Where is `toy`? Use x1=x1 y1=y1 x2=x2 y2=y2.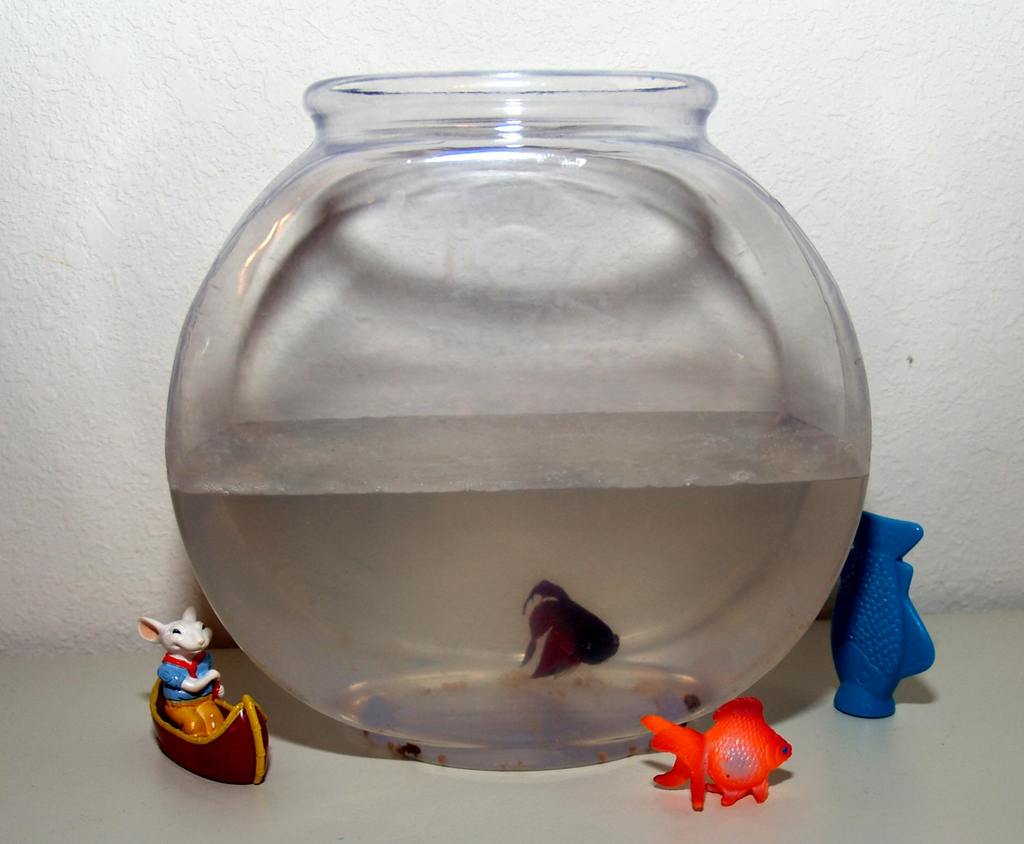
x1=819 y1=506 x2=931 y2=720.
